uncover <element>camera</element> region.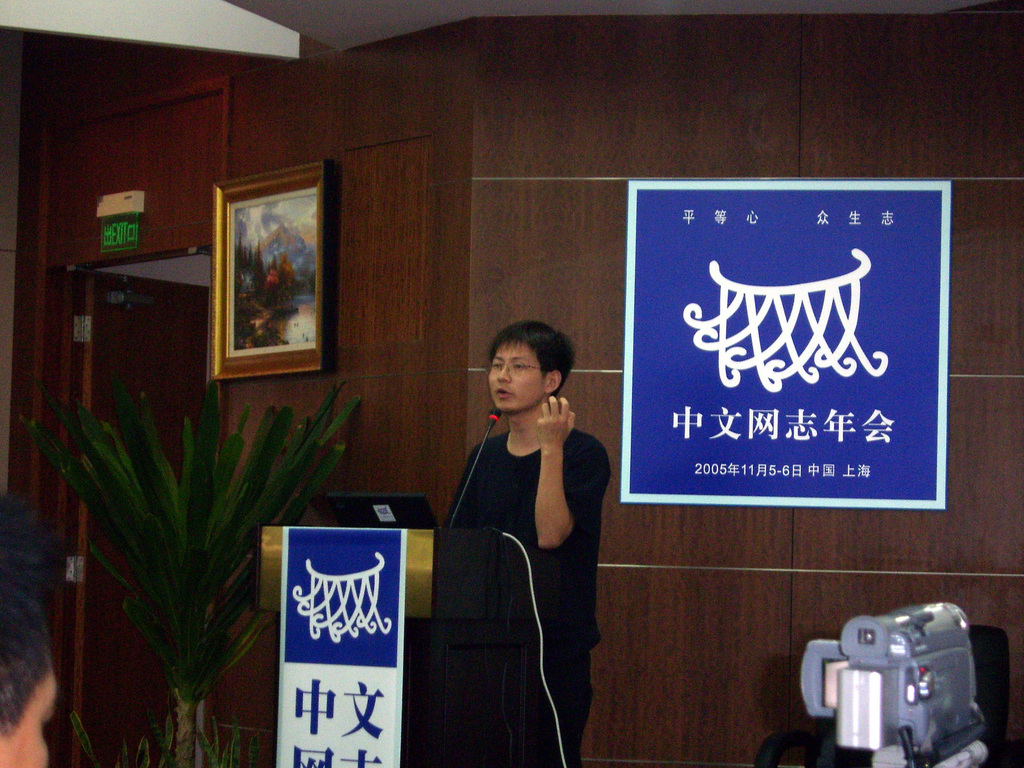
Uncovered: l=804, t=596, r=990, b=767.
